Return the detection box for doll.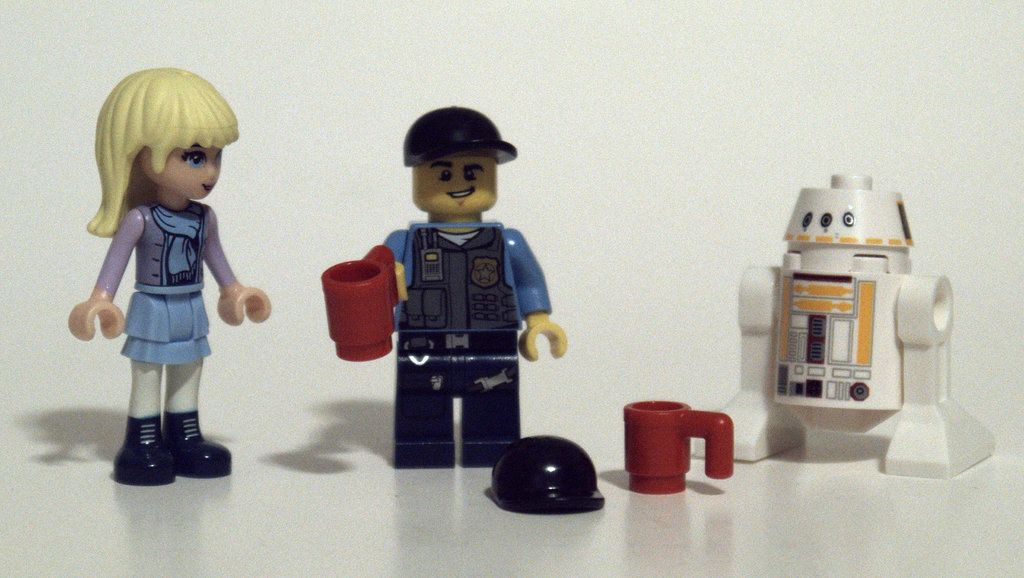
bbox=[81, 62, 252, 485].
